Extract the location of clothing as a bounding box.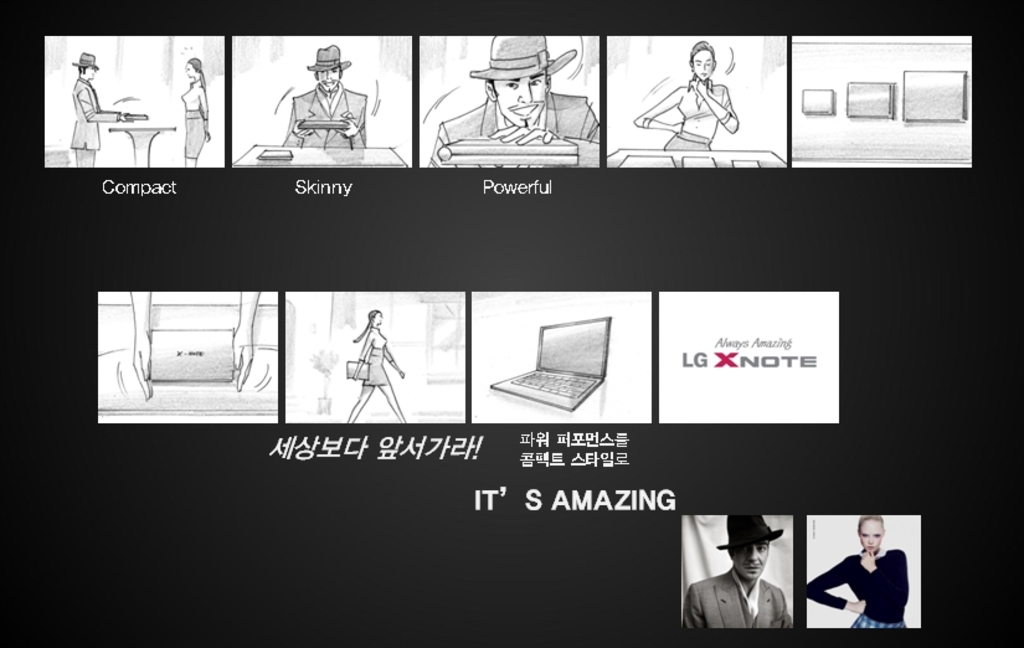
l=426, t=97, r=600, b=170.
